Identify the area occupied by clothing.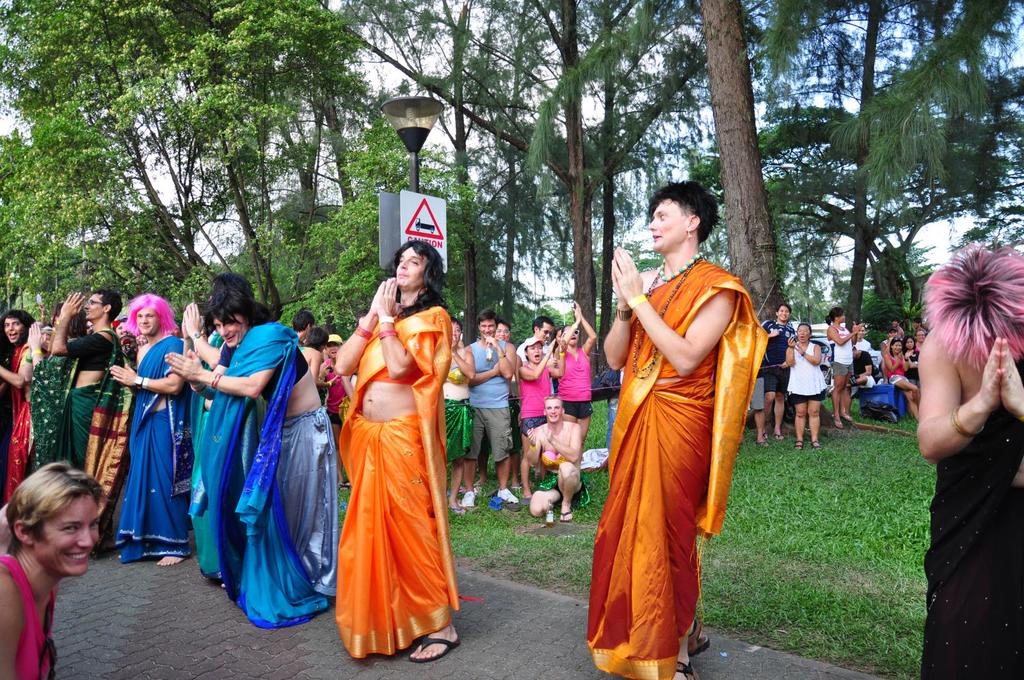
Area: [x1=440, y1=347, x2=476, y2=463].
